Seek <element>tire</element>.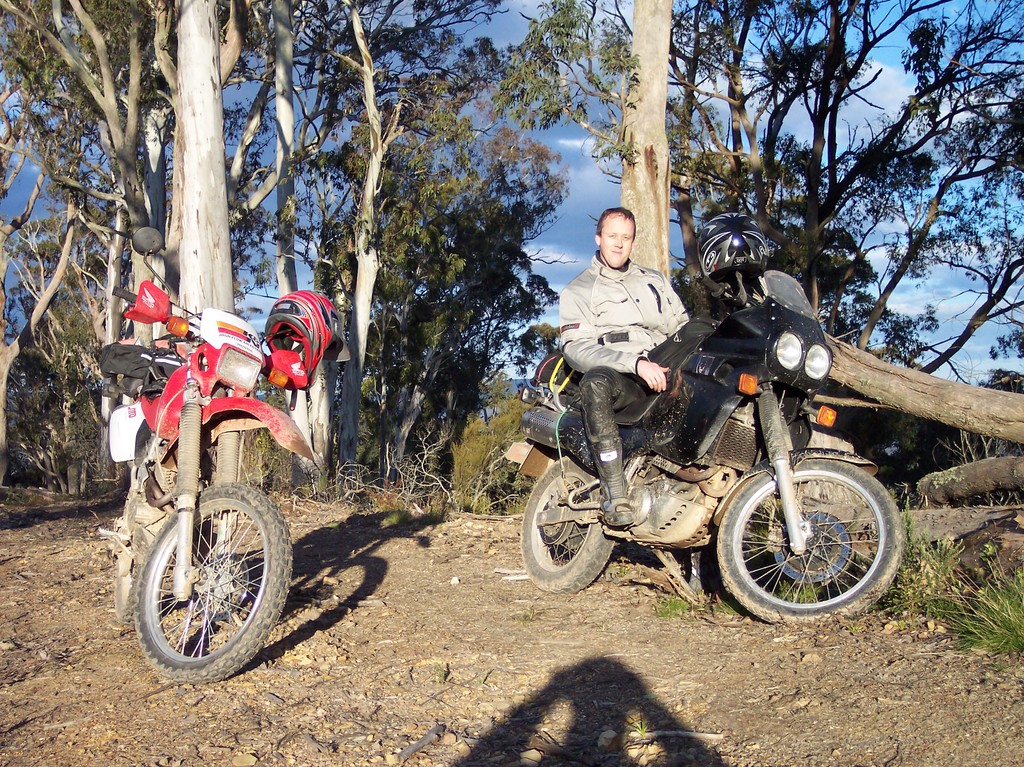
region(127, 458, 278, 670).
